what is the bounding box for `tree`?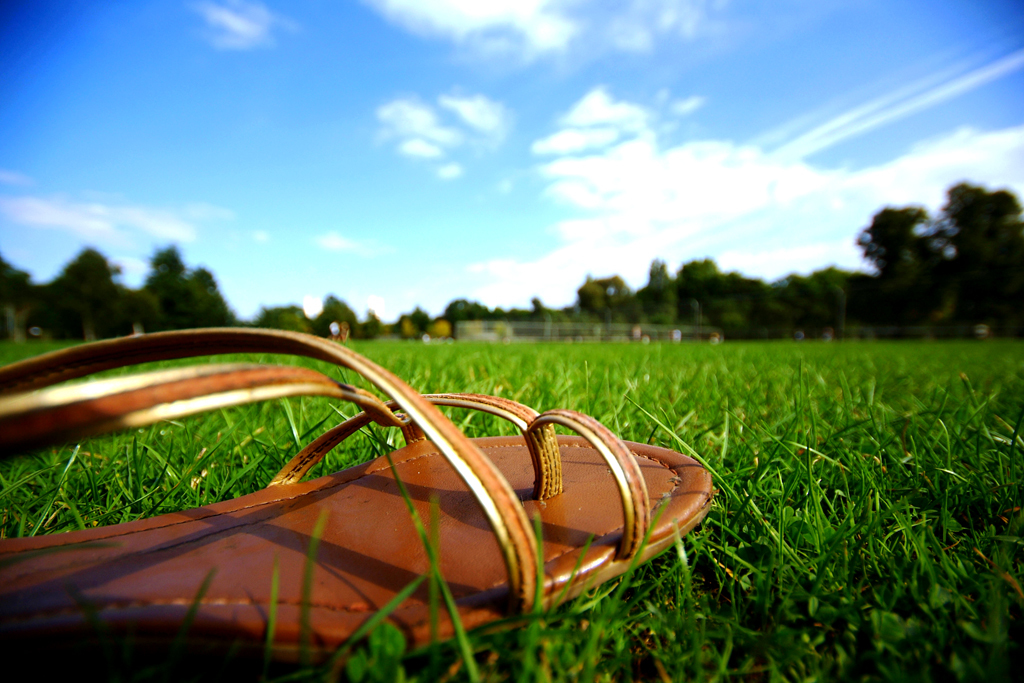
856:203:959:331.
